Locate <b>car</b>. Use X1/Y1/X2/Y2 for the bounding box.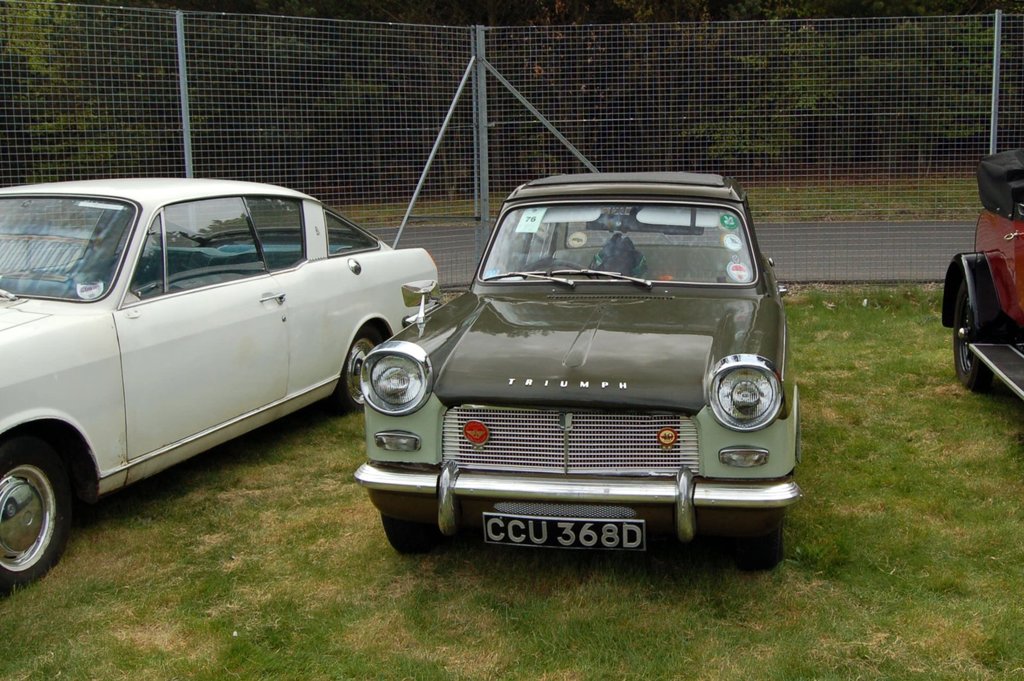
0/173/440/593.
